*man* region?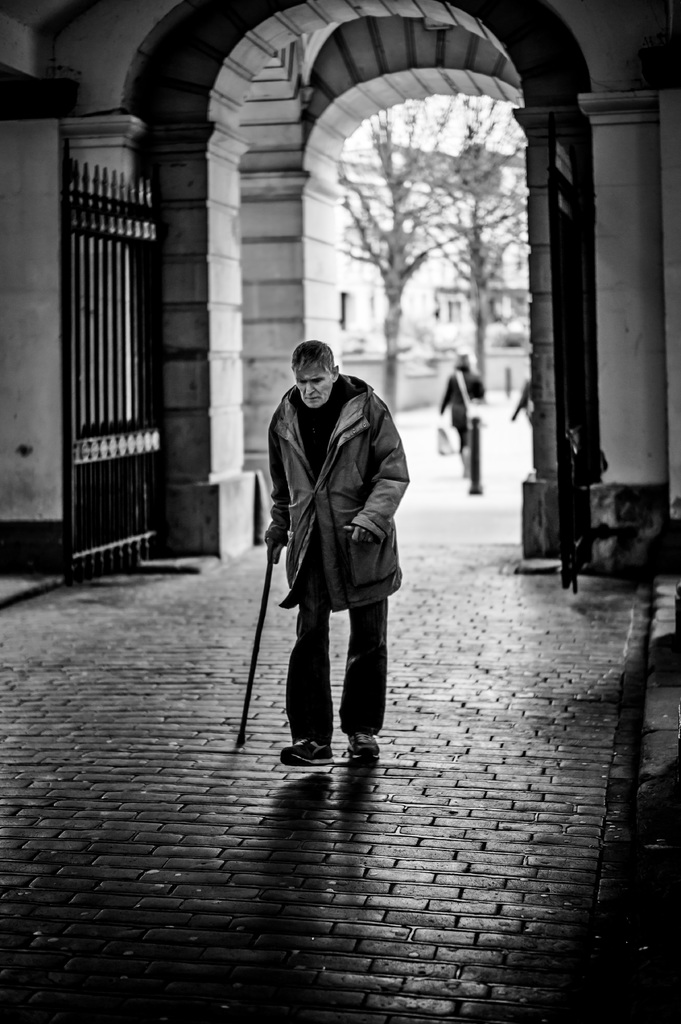
<region>255, 340, 412, 797</region>
